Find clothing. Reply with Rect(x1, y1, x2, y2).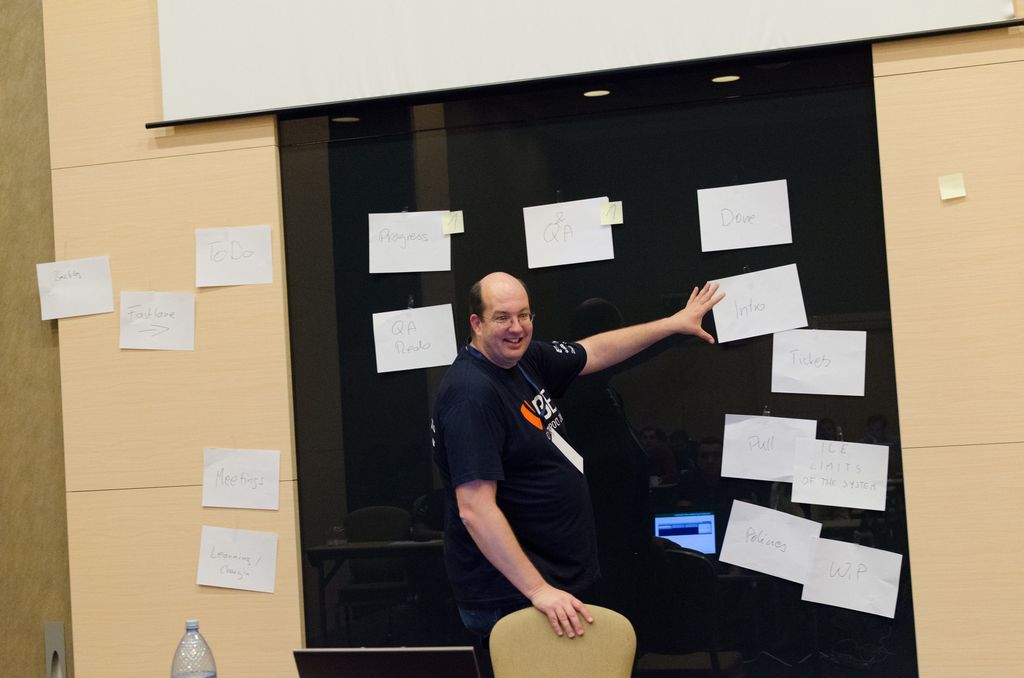
Rect(454, 344, 584, 677).
